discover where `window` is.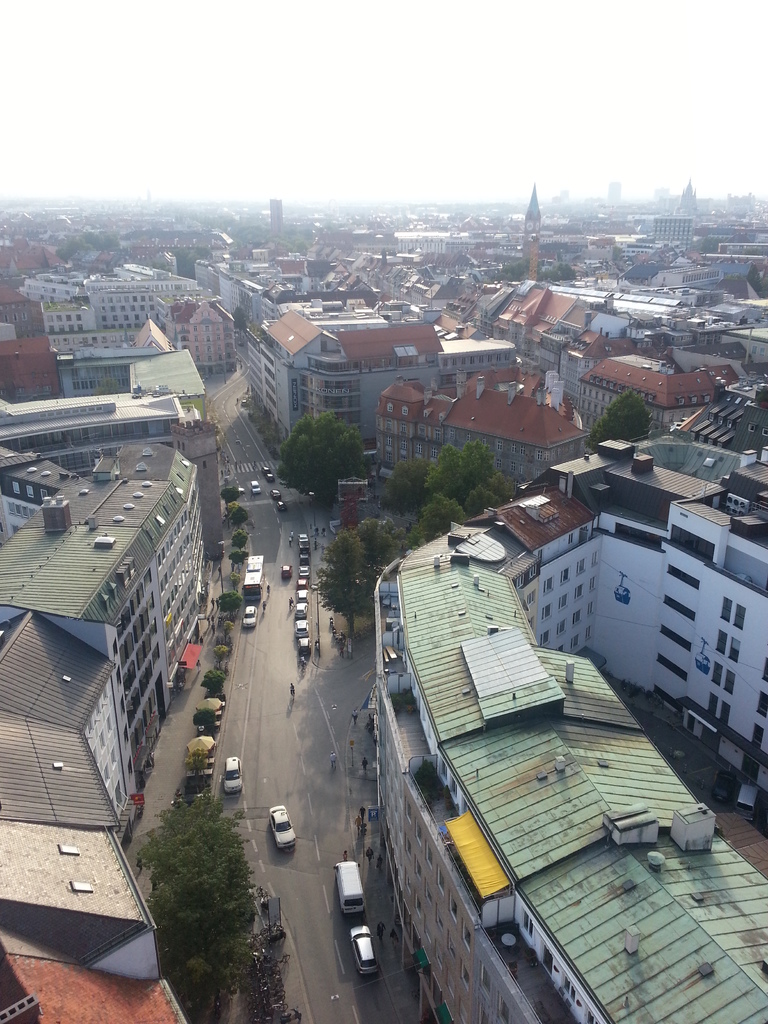
Discovered at x1=381, y1=421, x2=395, y2=431.
